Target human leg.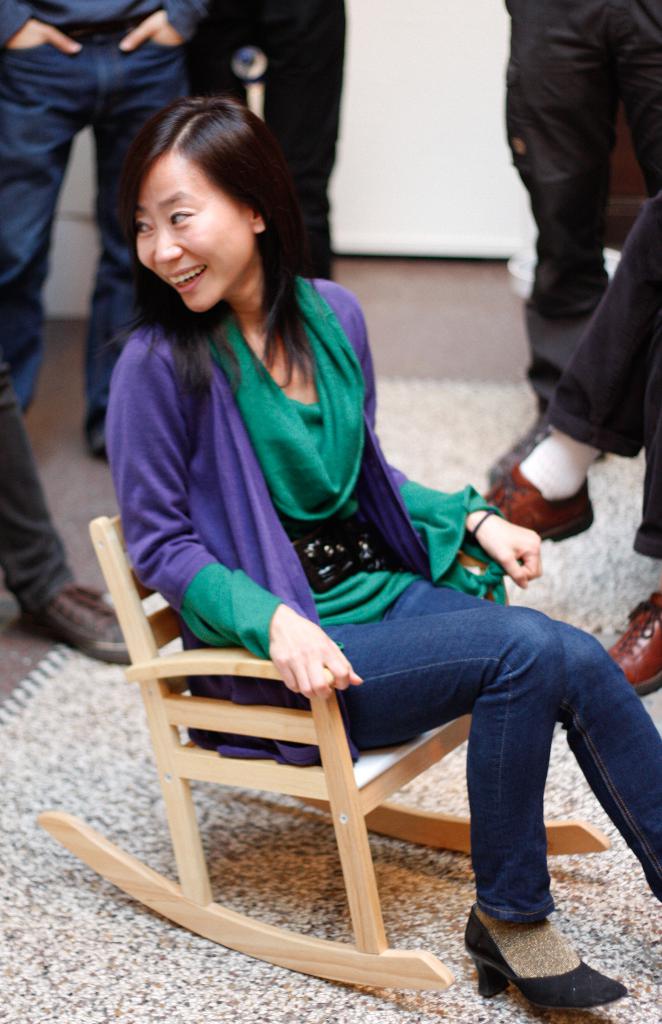
Target region: region(499, 0, 618, 484).
